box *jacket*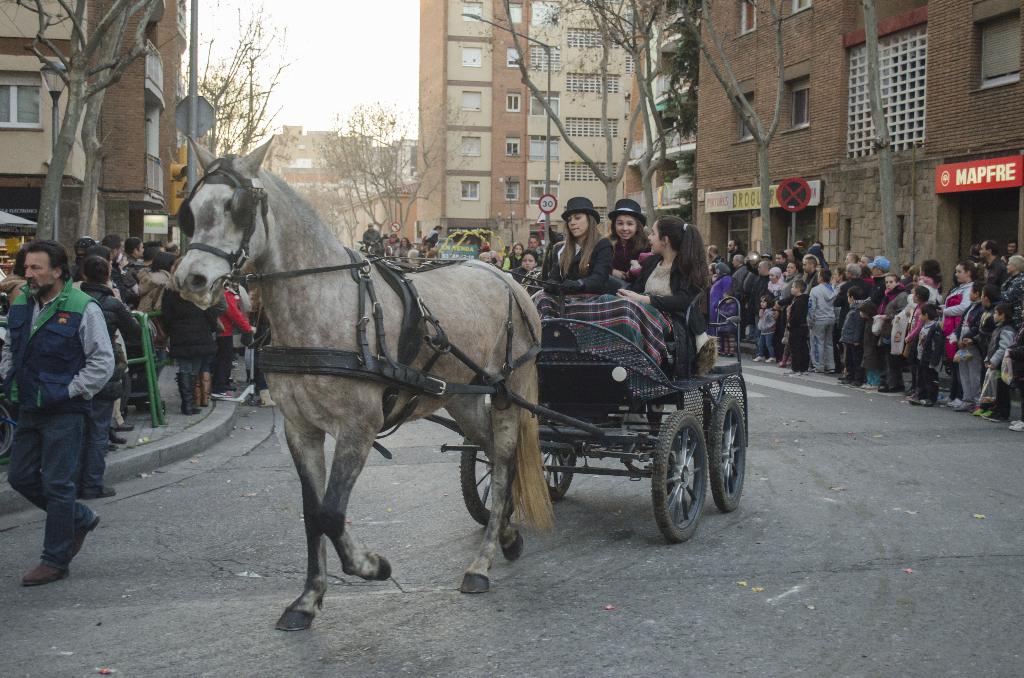
(left=220, top=291, right=254, bottom=339)
